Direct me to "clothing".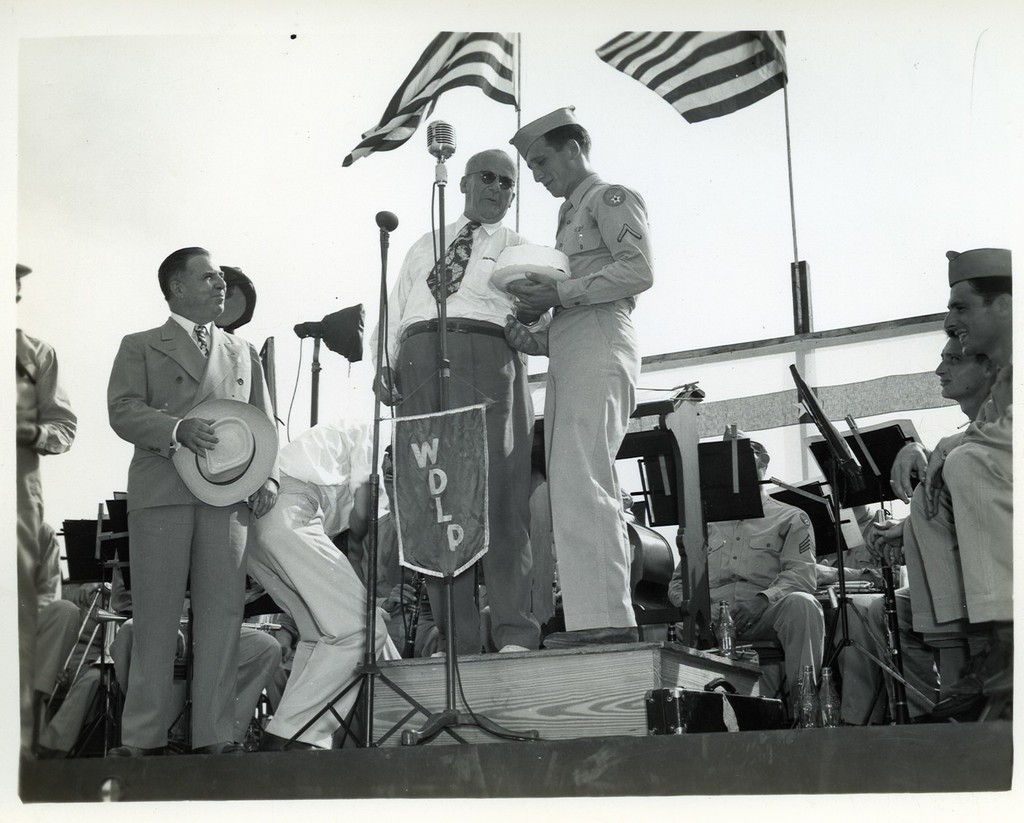
Direction: bbox(243, 419, 391, 758).
